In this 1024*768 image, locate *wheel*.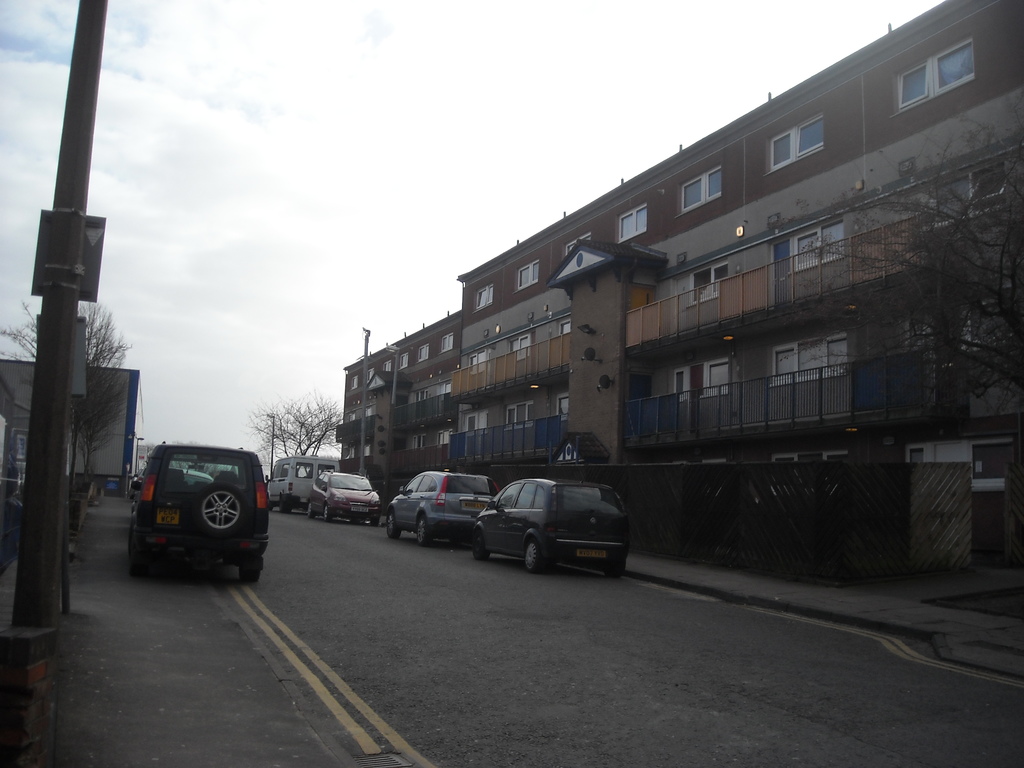
Bounding box: [x1=387, y1=512, x2=402, y2=538].
